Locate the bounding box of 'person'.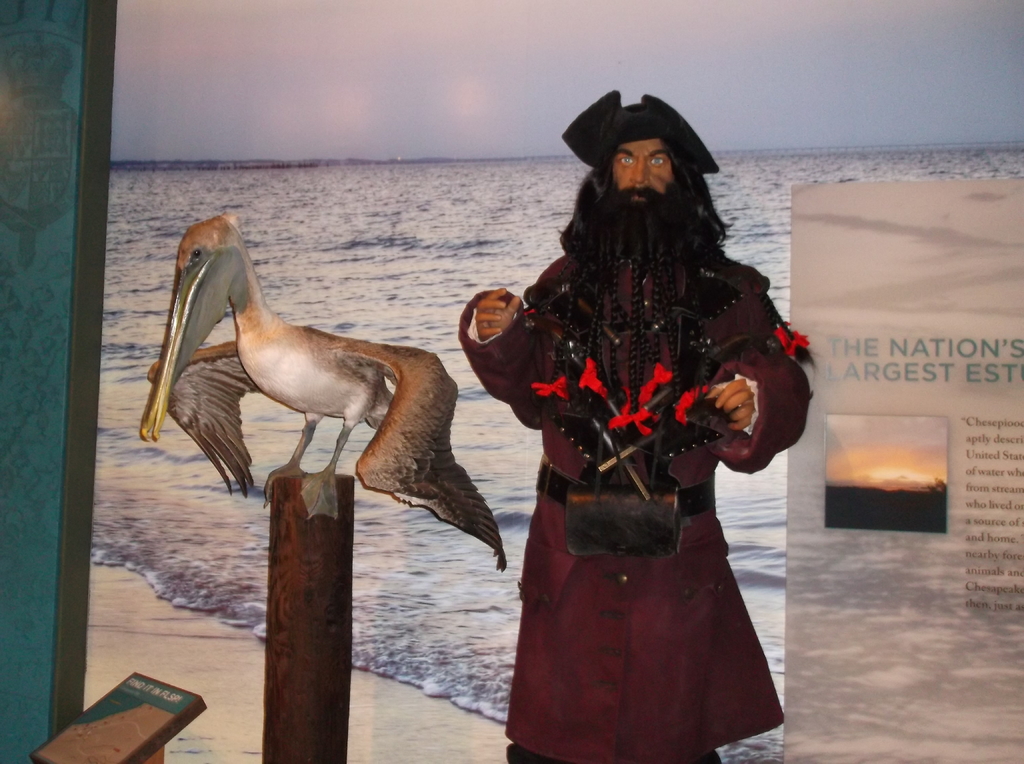
Bounding box: rect(458, 89, 824, 763).
